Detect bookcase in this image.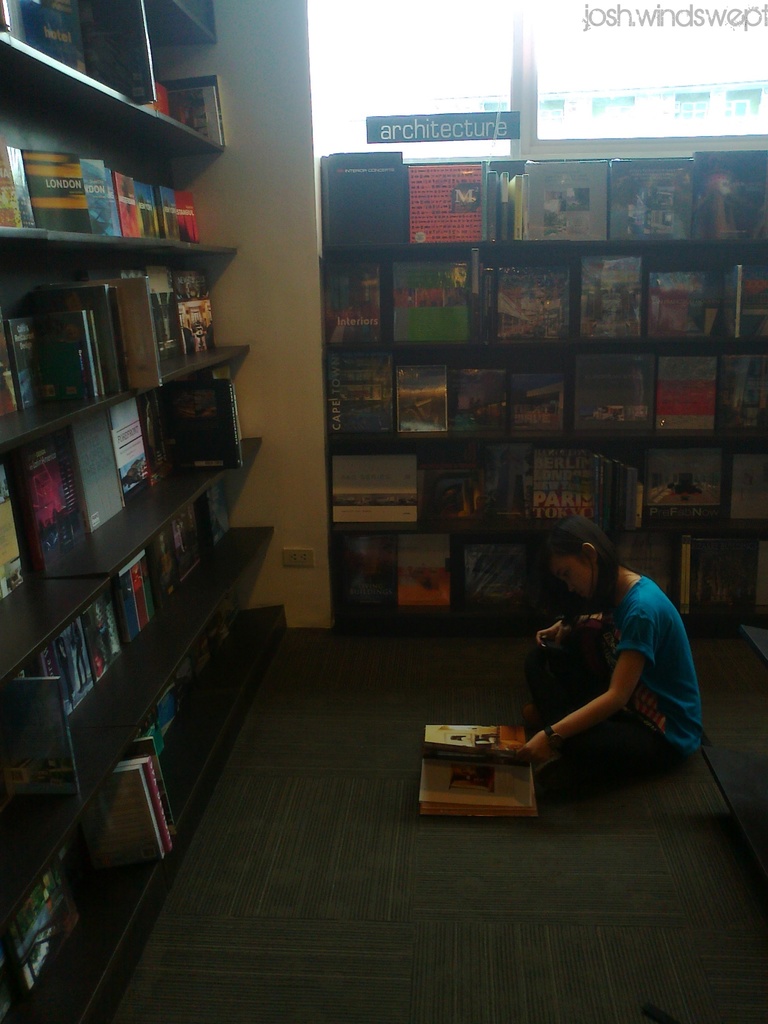
Detection: <bbox>325, 129, 767, 635</bbox>.
